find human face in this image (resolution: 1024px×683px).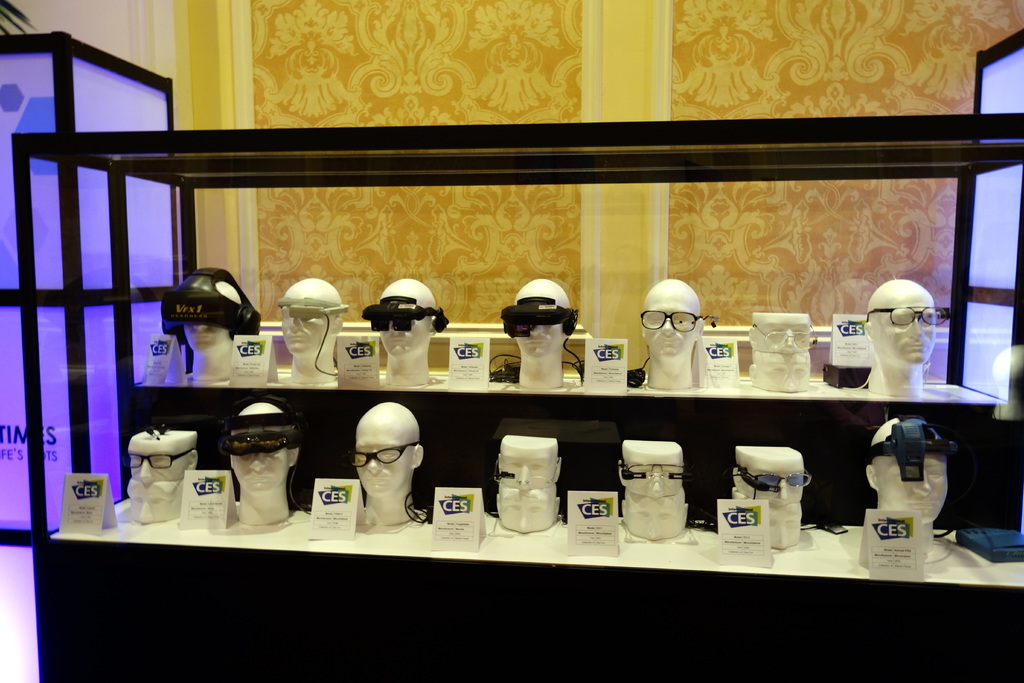
[646, 295, 695, 357].
